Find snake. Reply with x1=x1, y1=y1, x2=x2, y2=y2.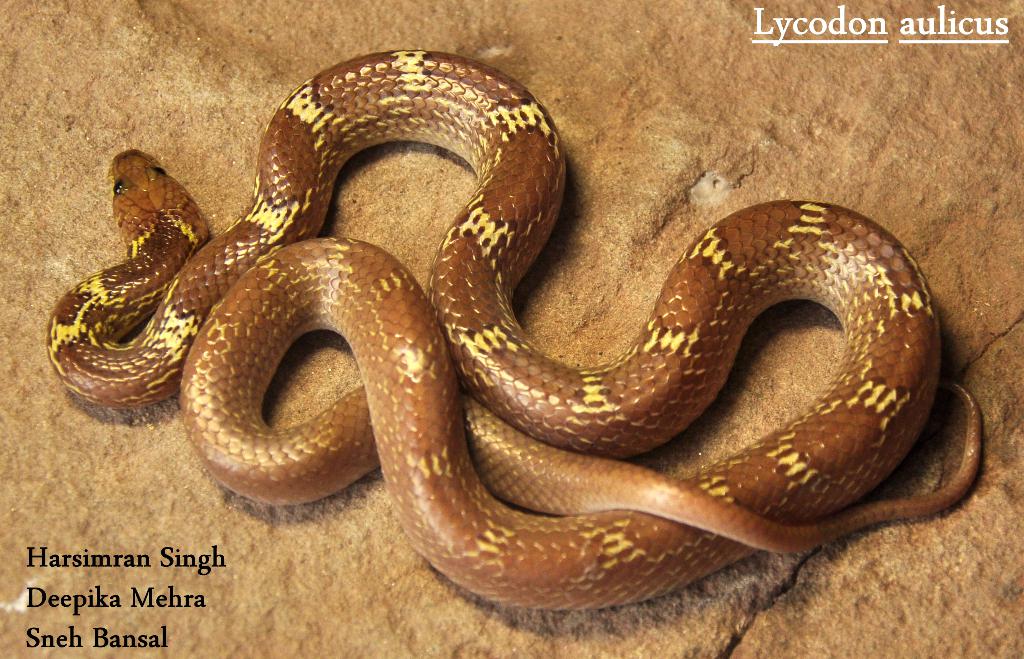
x1=45, y1=44, x2=983, y2=616.
